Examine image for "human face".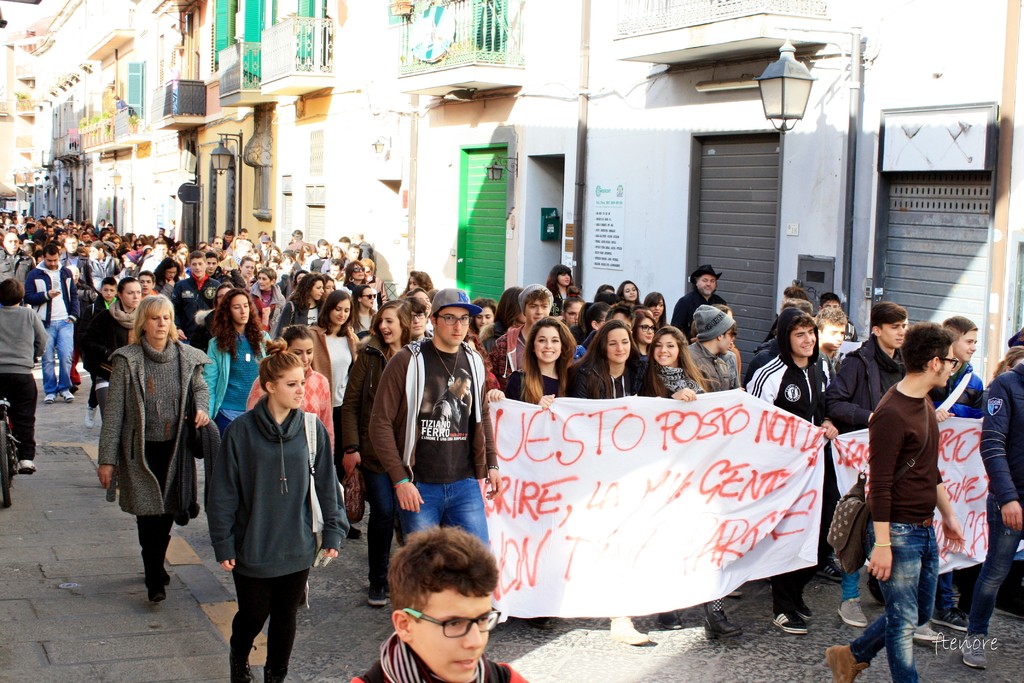
Examination result: x1=477 y1=306 x2=494 y2=331.
